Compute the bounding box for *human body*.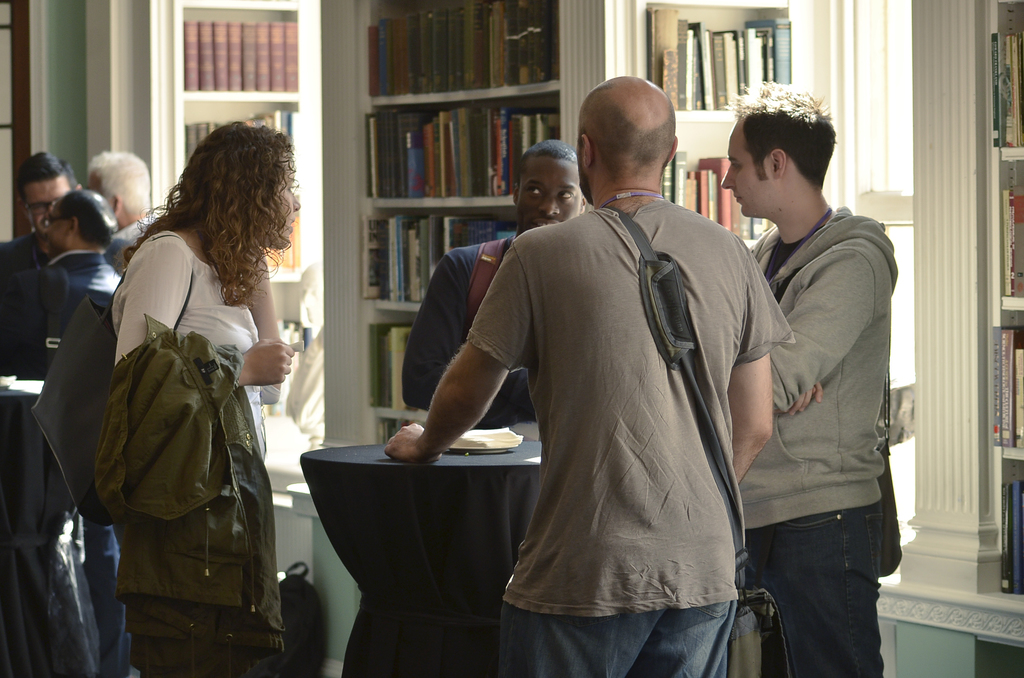
[left=88, top=157, right=145, bottom=230].
